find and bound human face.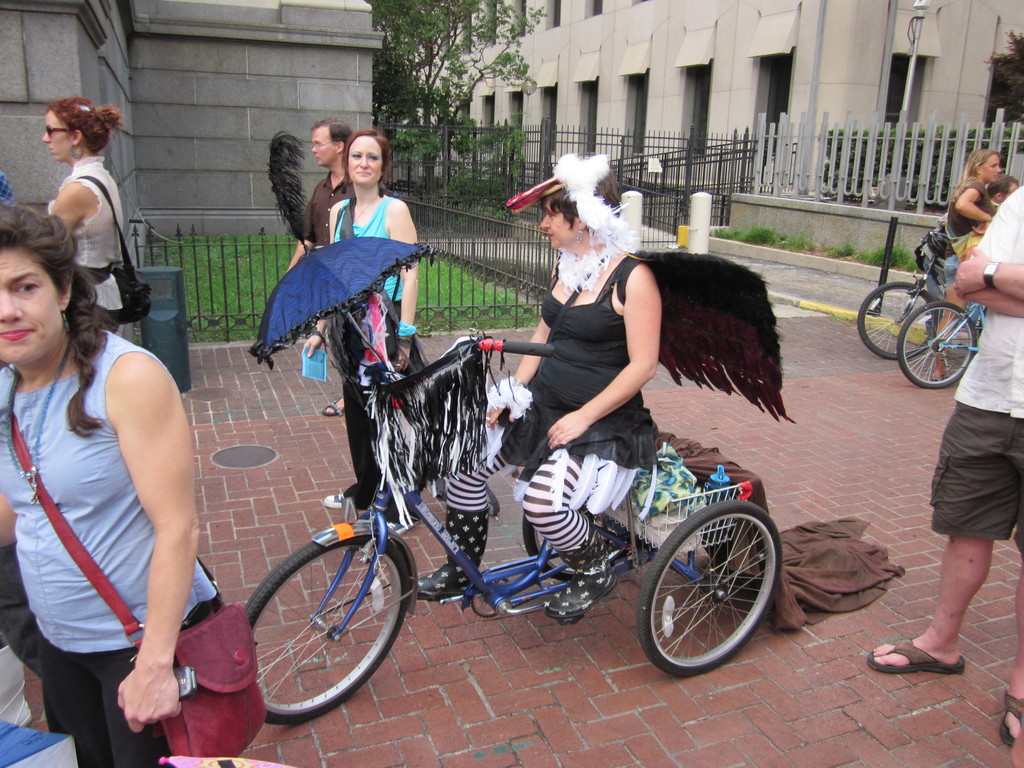
Bound: bbox=[42, 110, 77, 164].
